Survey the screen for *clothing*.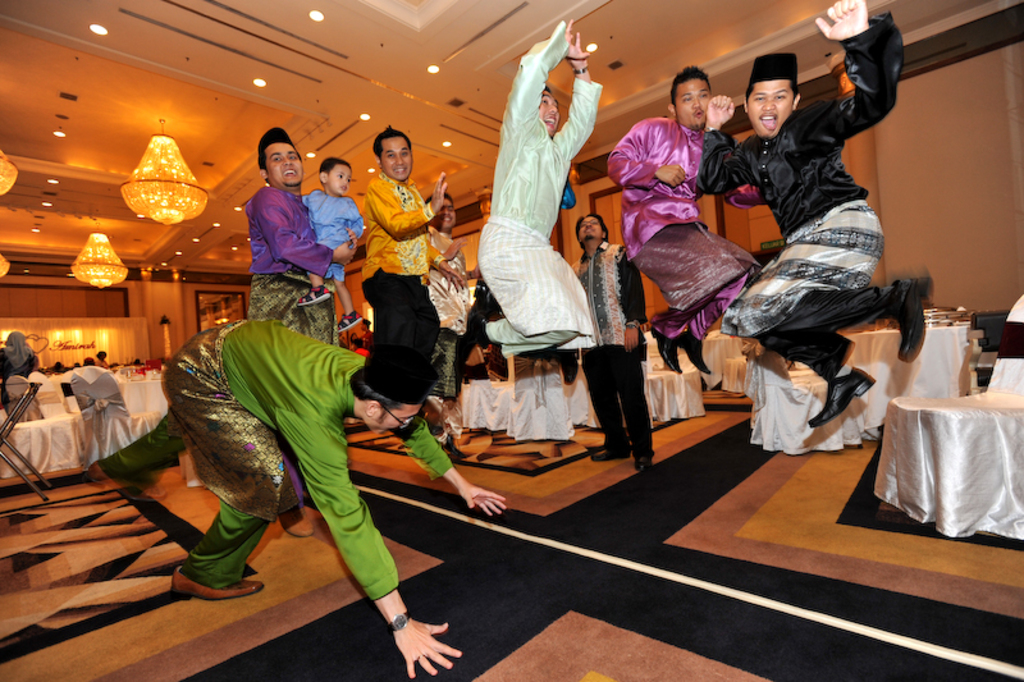
Survey found: [476,22,607,356].
